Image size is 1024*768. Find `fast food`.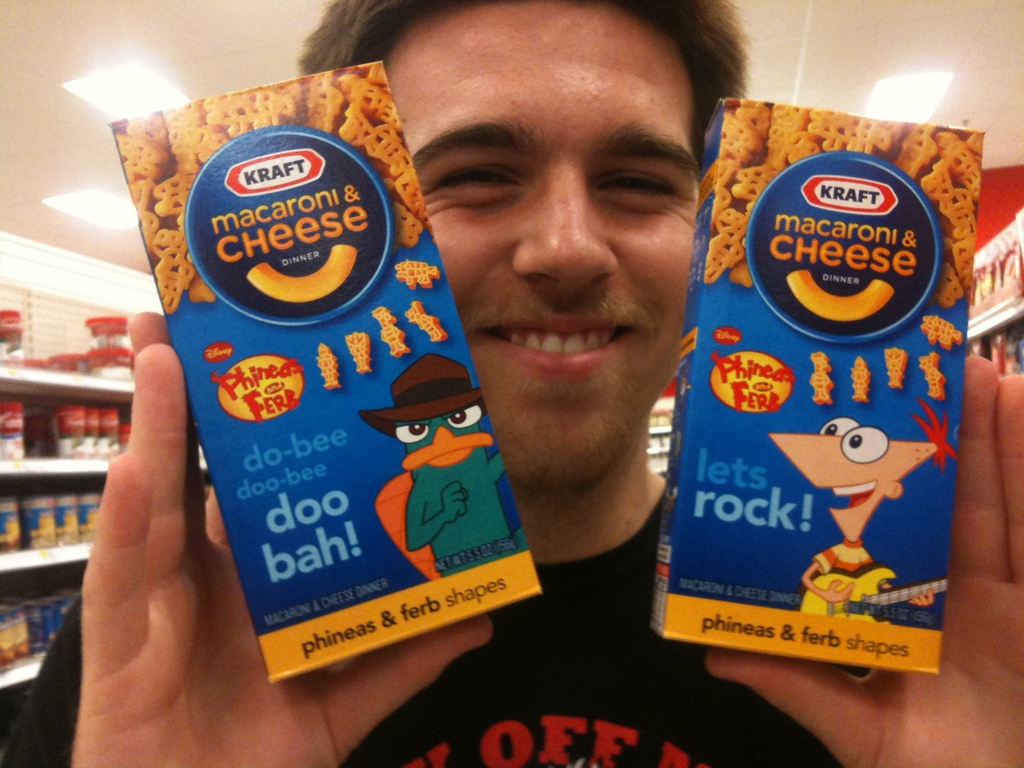
[400,300,445,340].
